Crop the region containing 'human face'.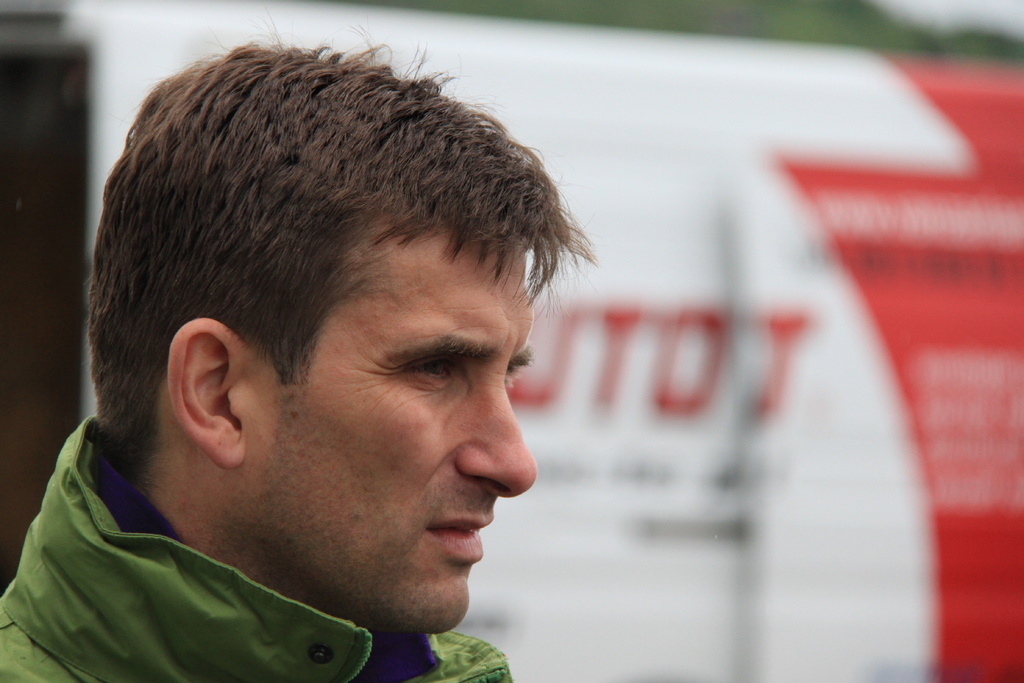
Crop region: [263,256,546,634].
